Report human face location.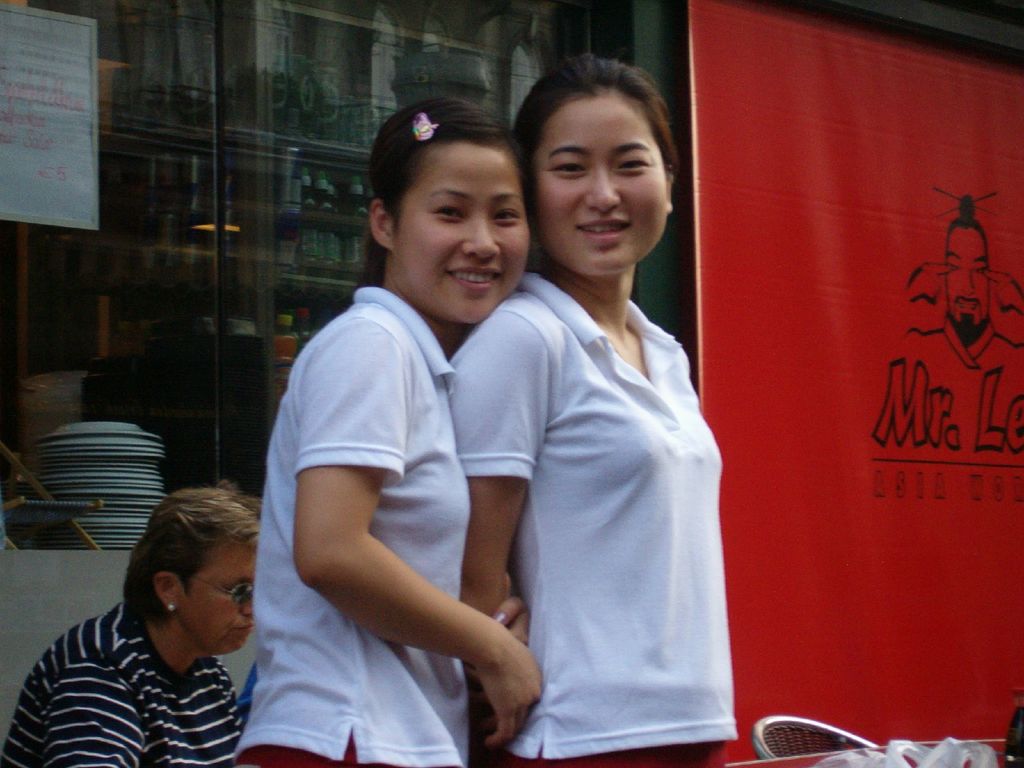
Report: BBox(180, 543, 262, 655).
